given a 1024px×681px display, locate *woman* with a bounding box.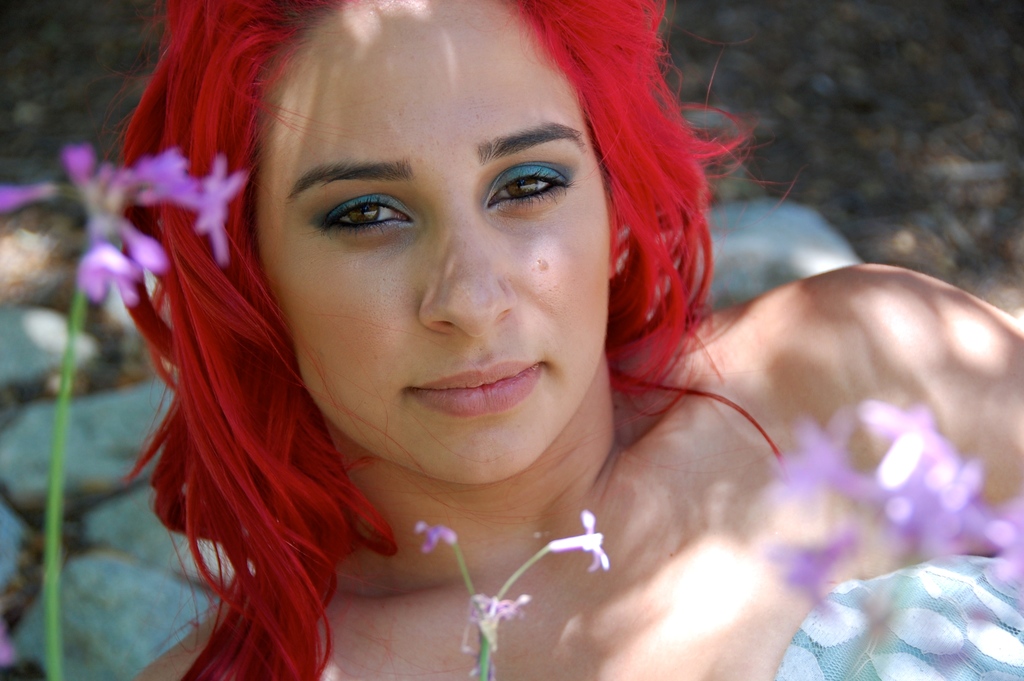
Located: rect(113, 0, 1023, 680).
